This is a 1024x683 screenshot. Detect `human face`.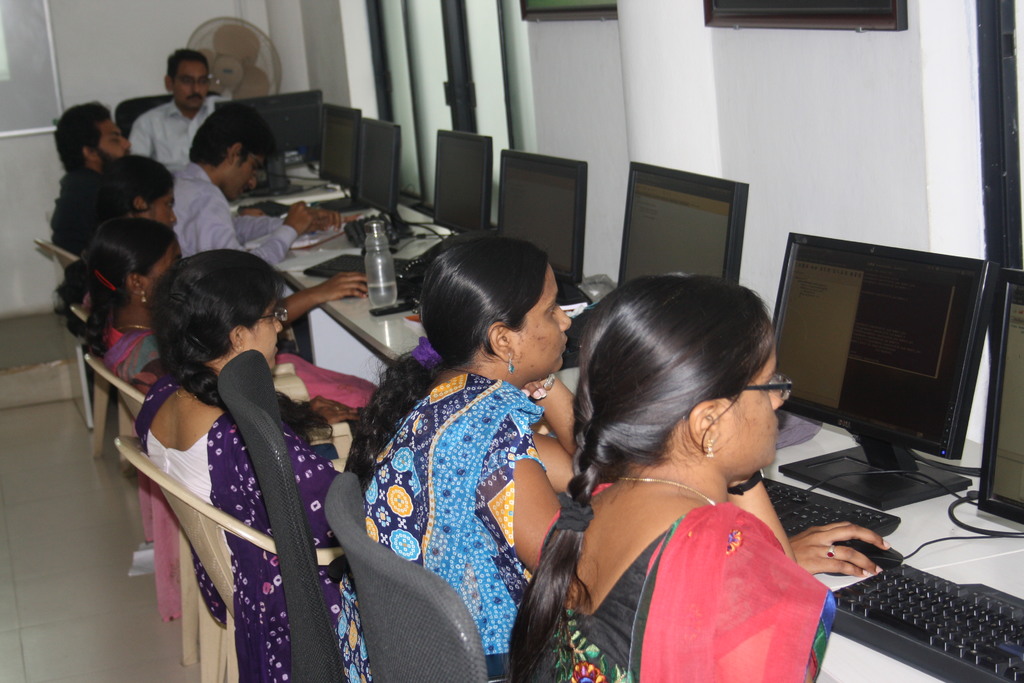
<box>711,345,787,473</box>.
